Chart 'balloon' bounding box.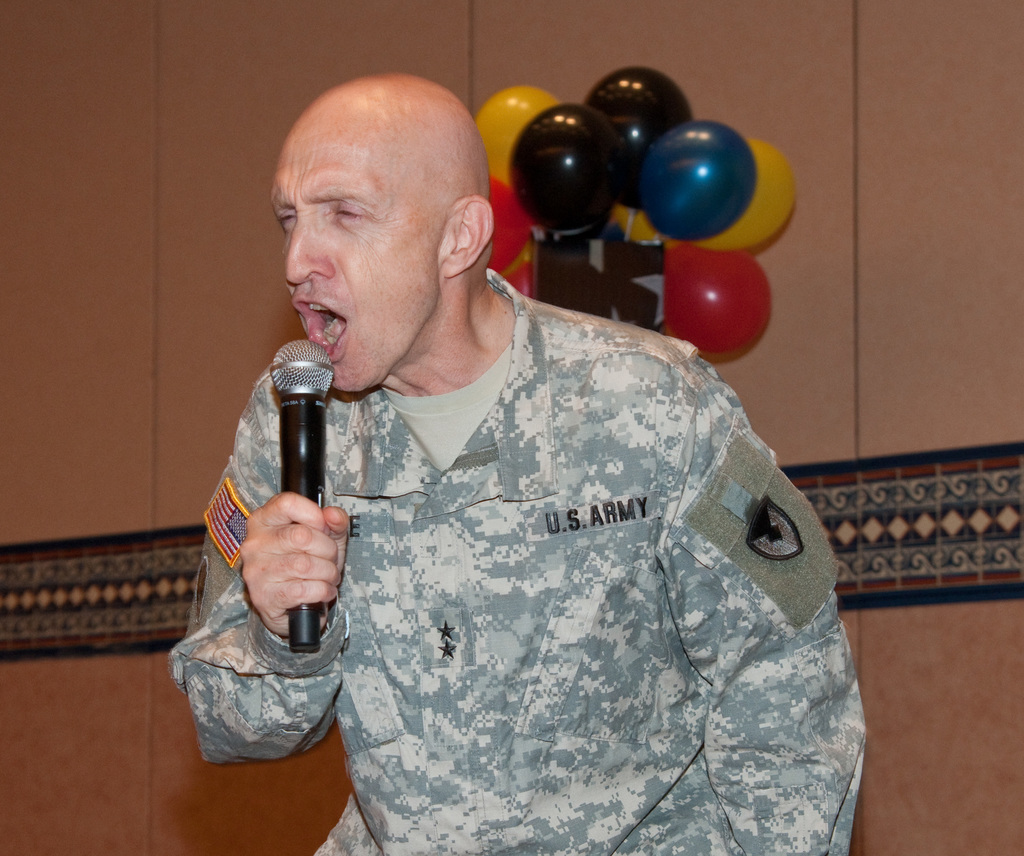
Charted: <box>582,67,692,213</box>.
